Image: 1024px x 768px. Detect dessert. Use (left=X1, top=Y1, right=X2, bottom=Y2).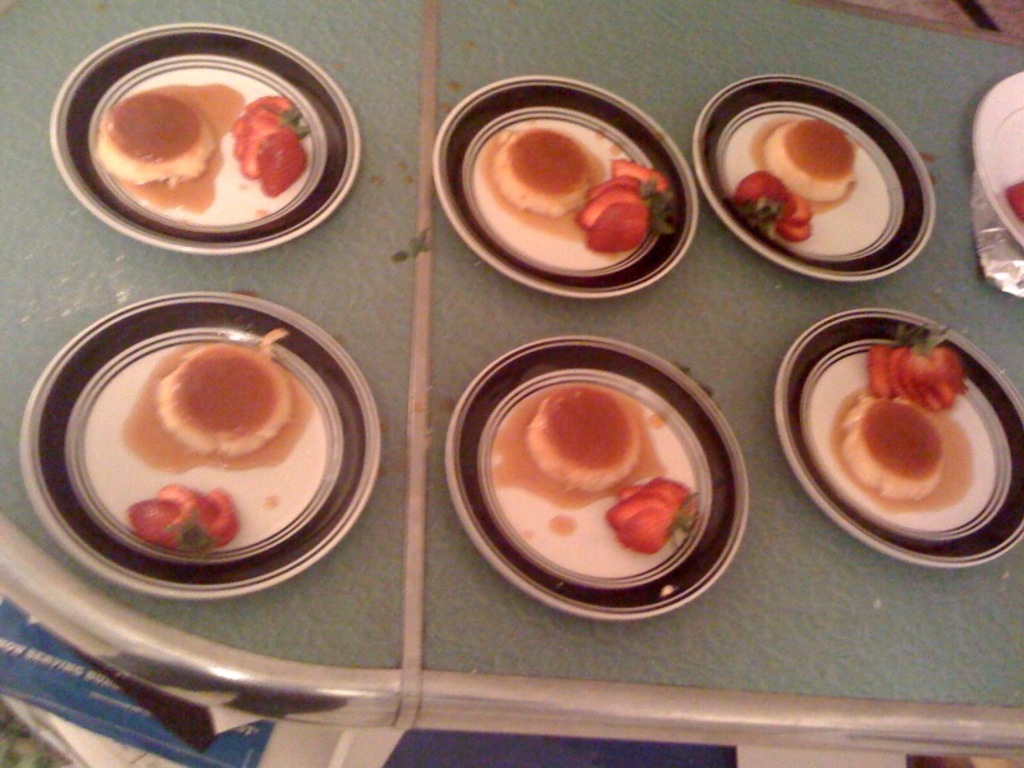
(left=163, top=346, right=289, bottom=457).
